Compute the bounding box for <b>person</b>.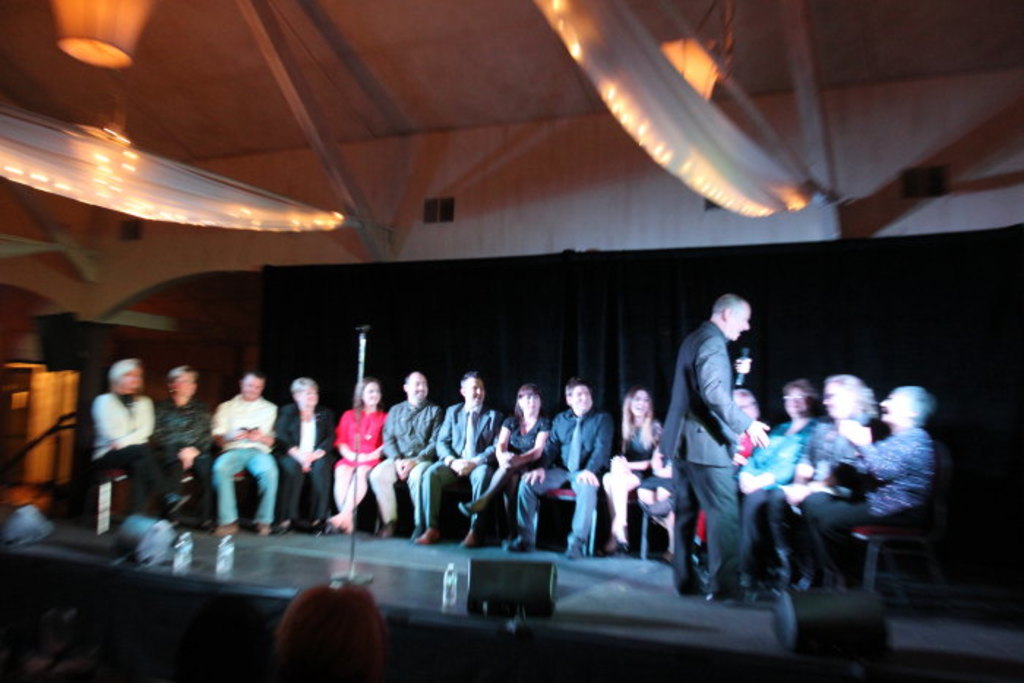
box(712, 363, 806, 538).
